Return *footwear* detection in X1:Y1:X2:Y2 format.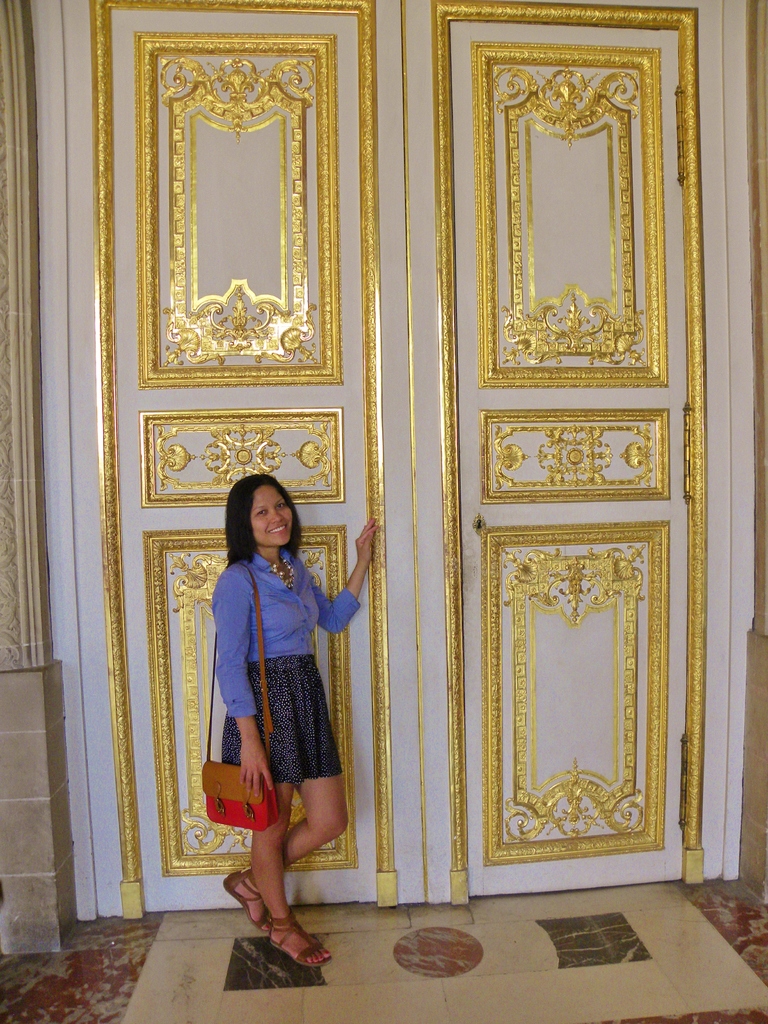
238:904:327:977.
